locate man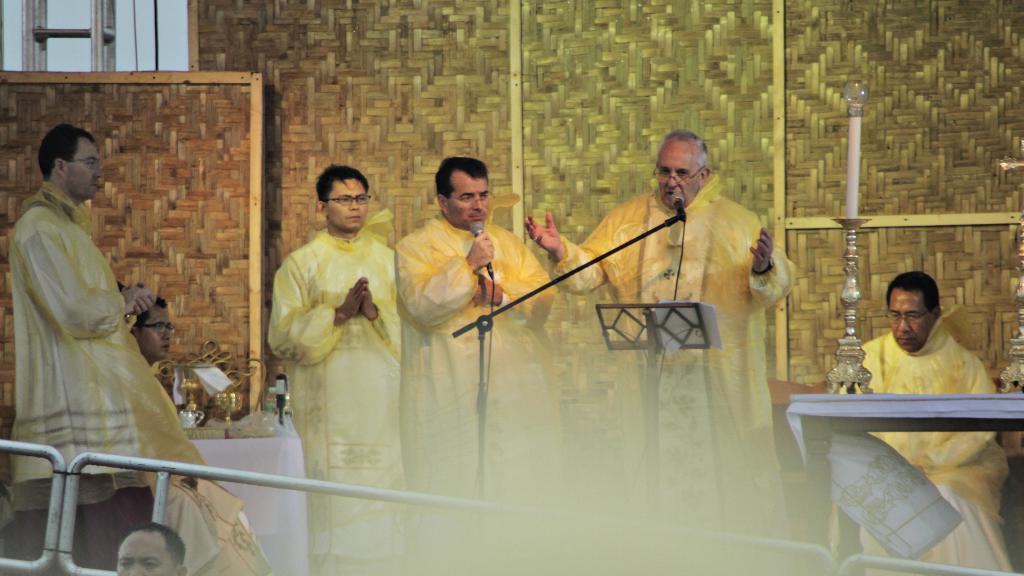
rect(0, 182, 239, 556)
